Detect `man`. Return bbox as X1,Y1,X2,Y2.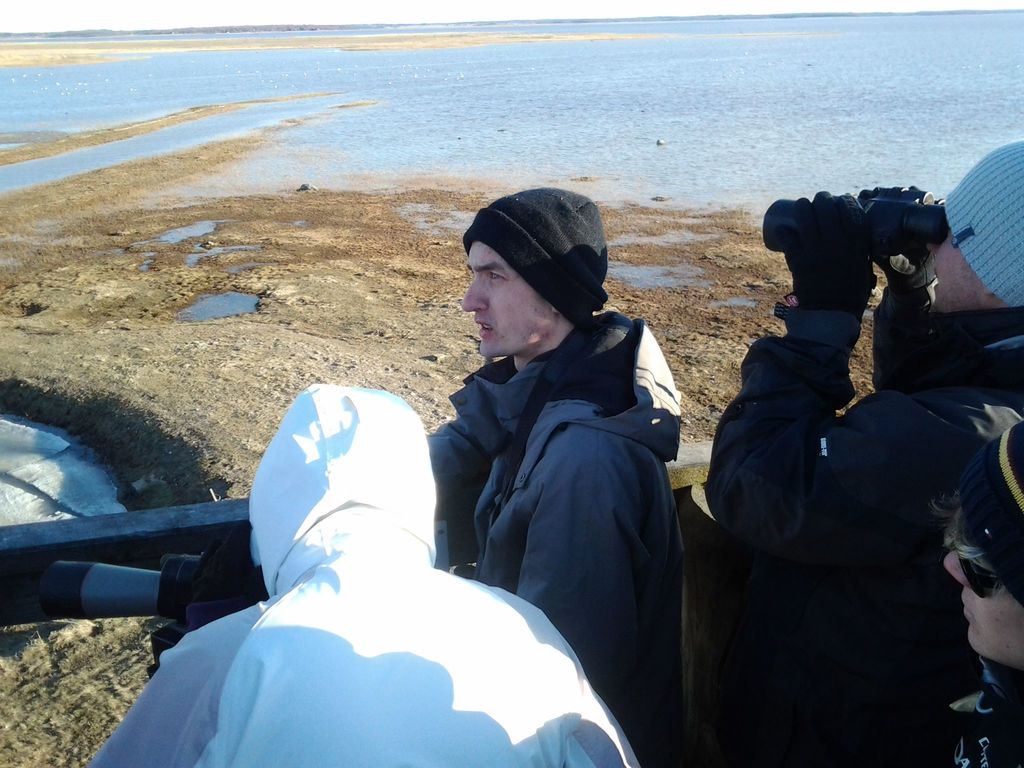
934,417,1023,767.
